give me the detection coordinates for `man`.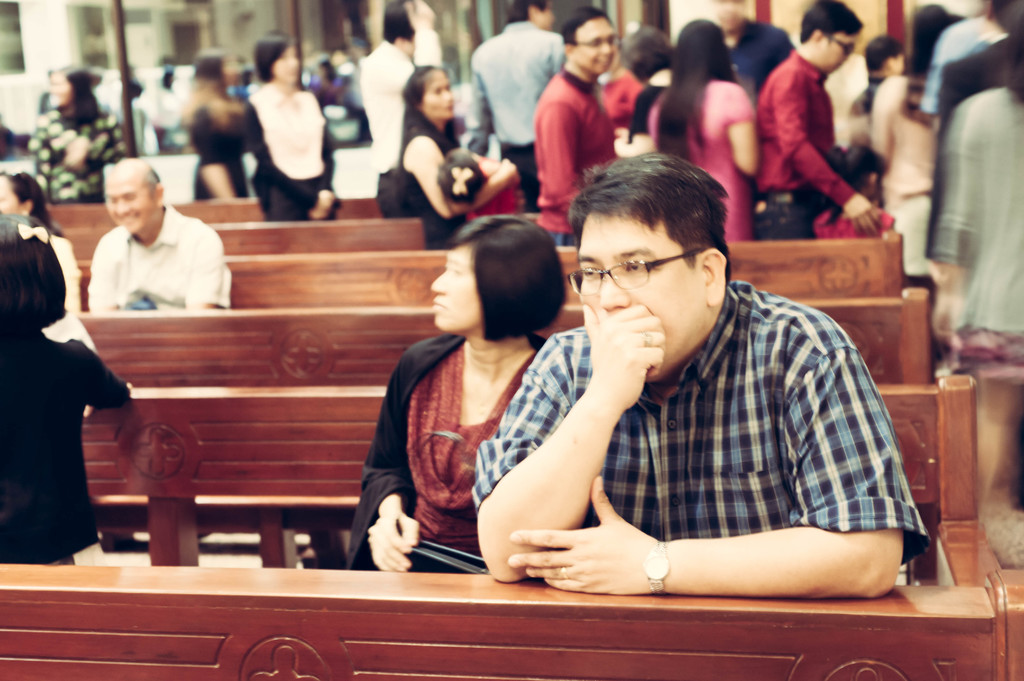
{"x1": 755, "y1": 0, "x2": 881, "y2": 234}.
